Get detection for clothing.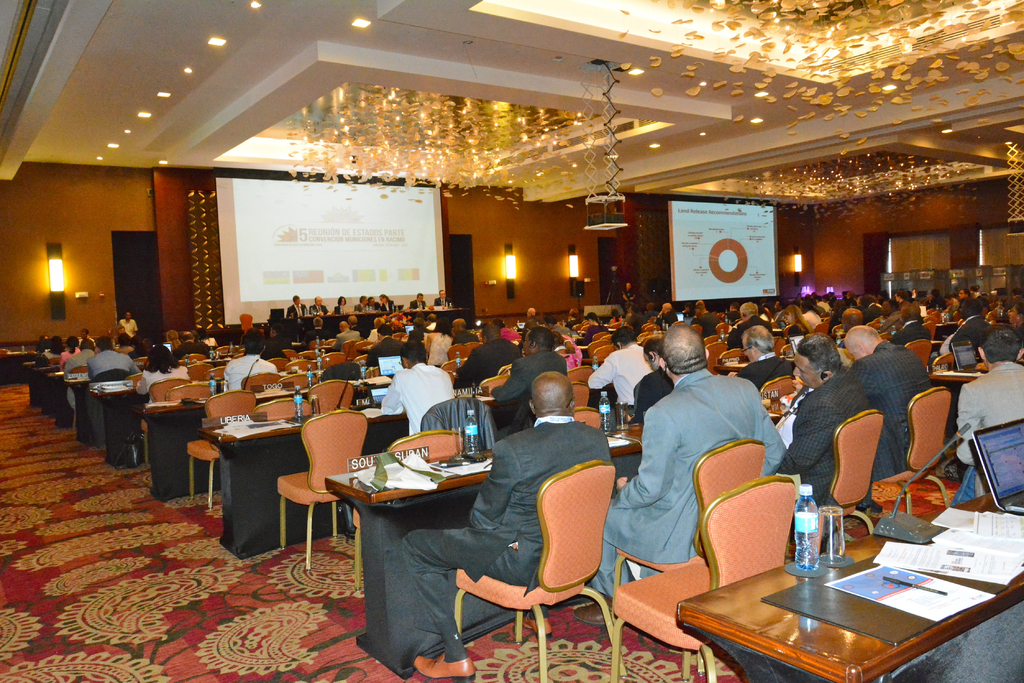
Detection: [x1=1013, y1=323, x2=1023, y2=348].
